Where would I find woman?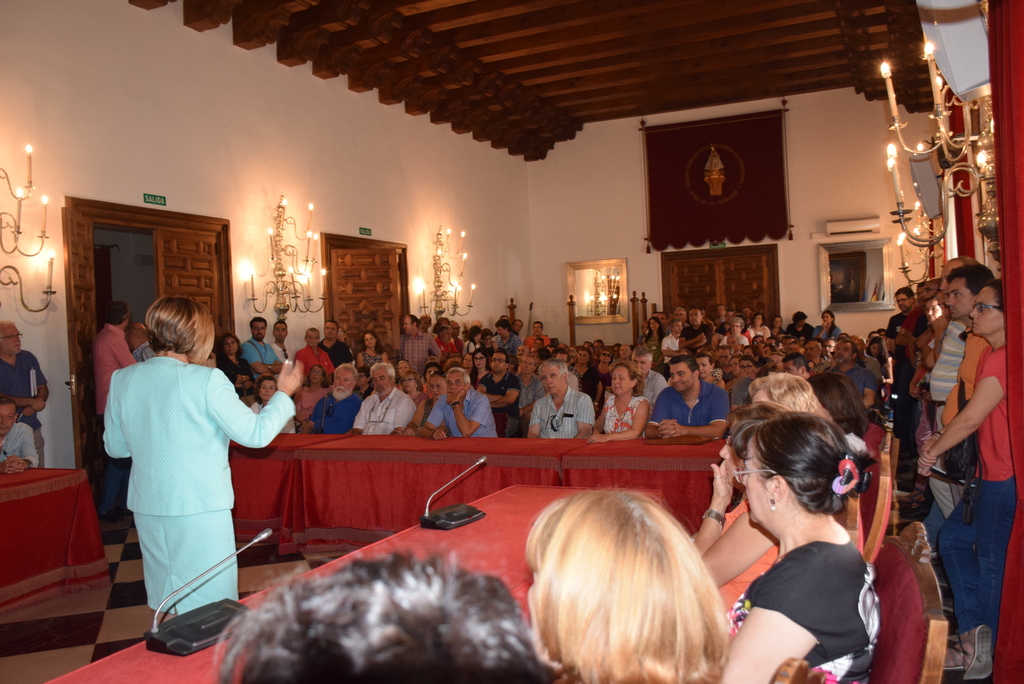
At detection(351, 328, 388, 372).
